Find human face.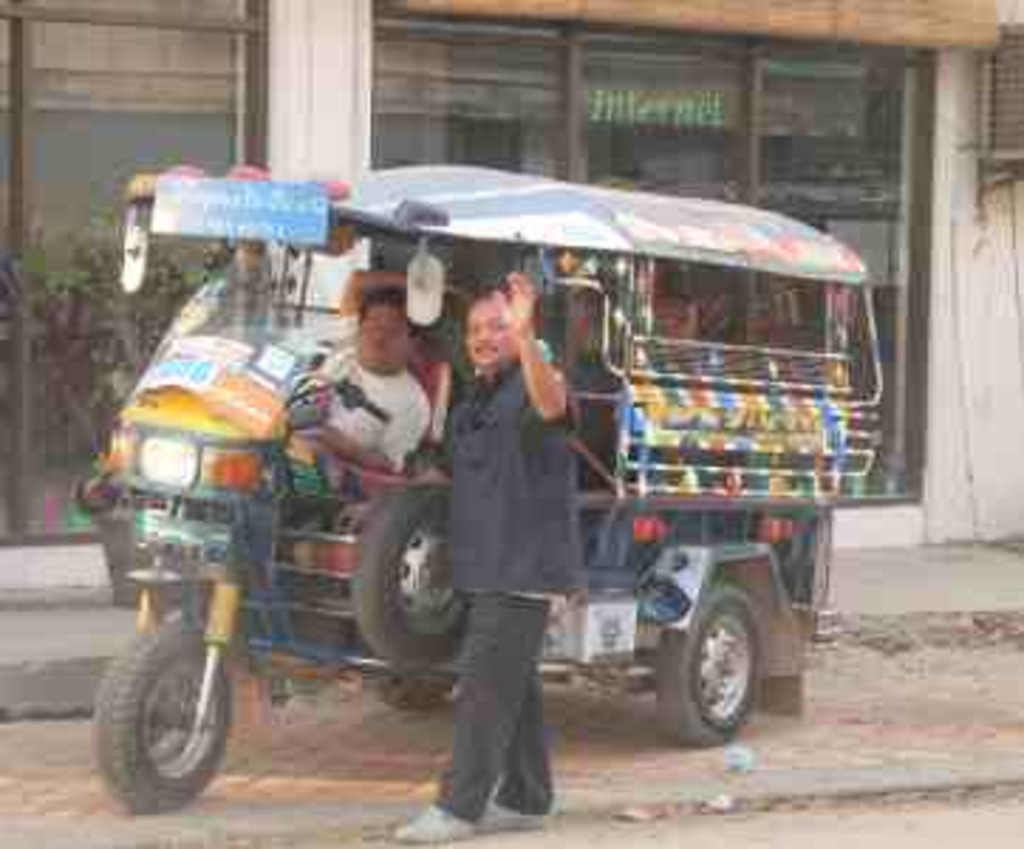
pyautogui.locateOnScreen(461, 289, 515, 371).
